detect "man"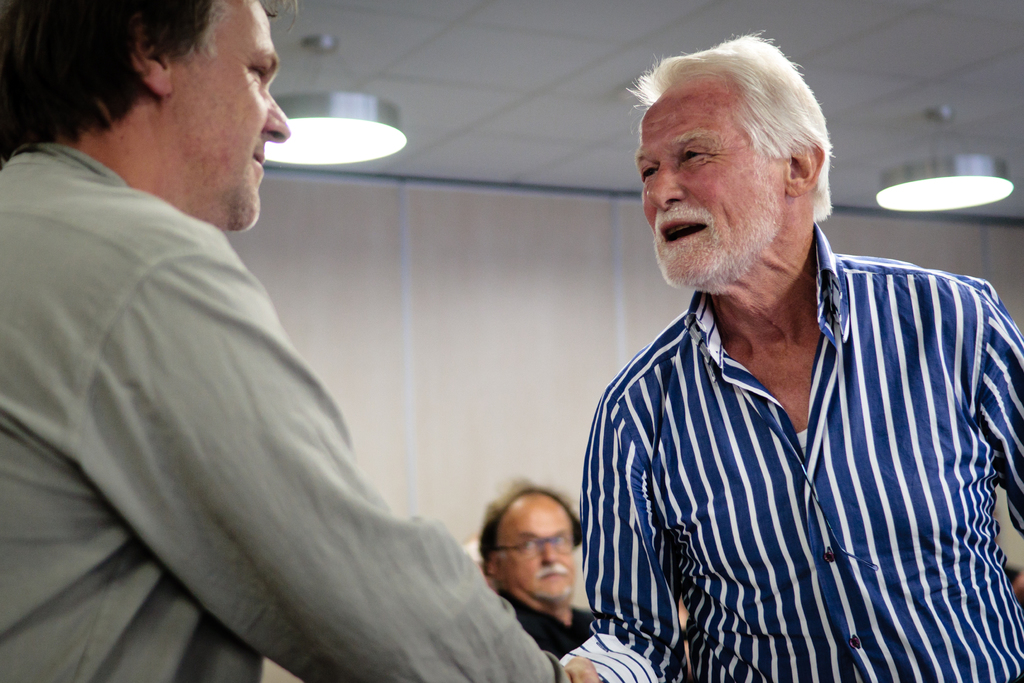
left=561, top=28, right=1023, bottom=682
